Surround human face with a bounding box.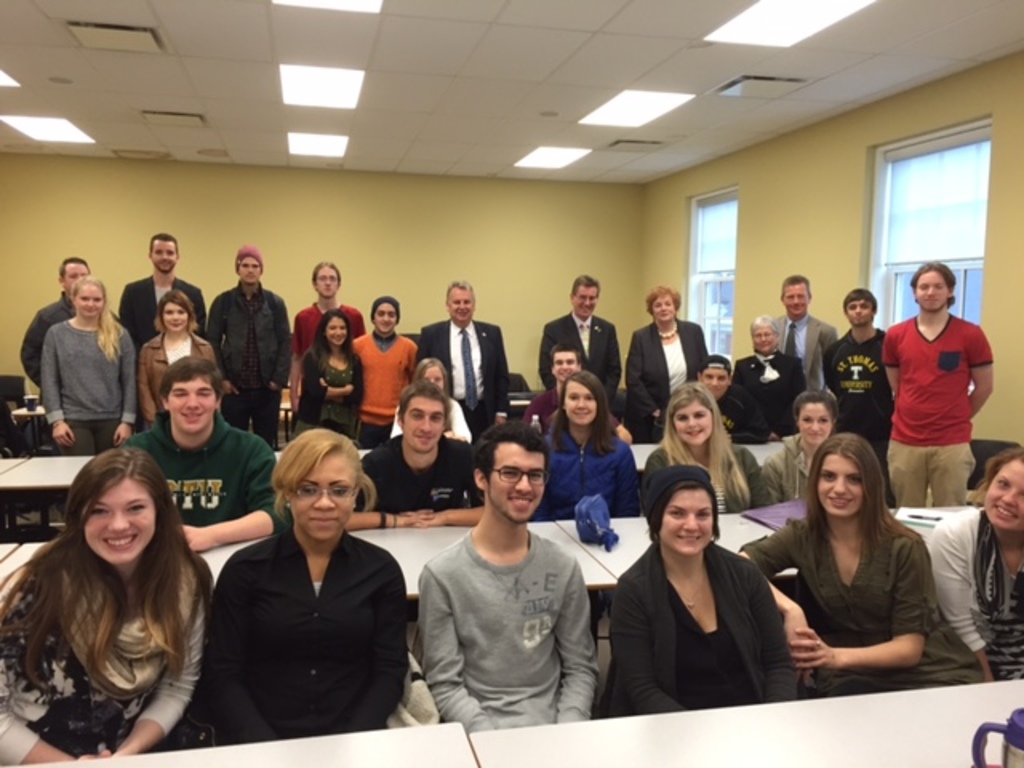
<region>422, 370, 442, 379</region>.
